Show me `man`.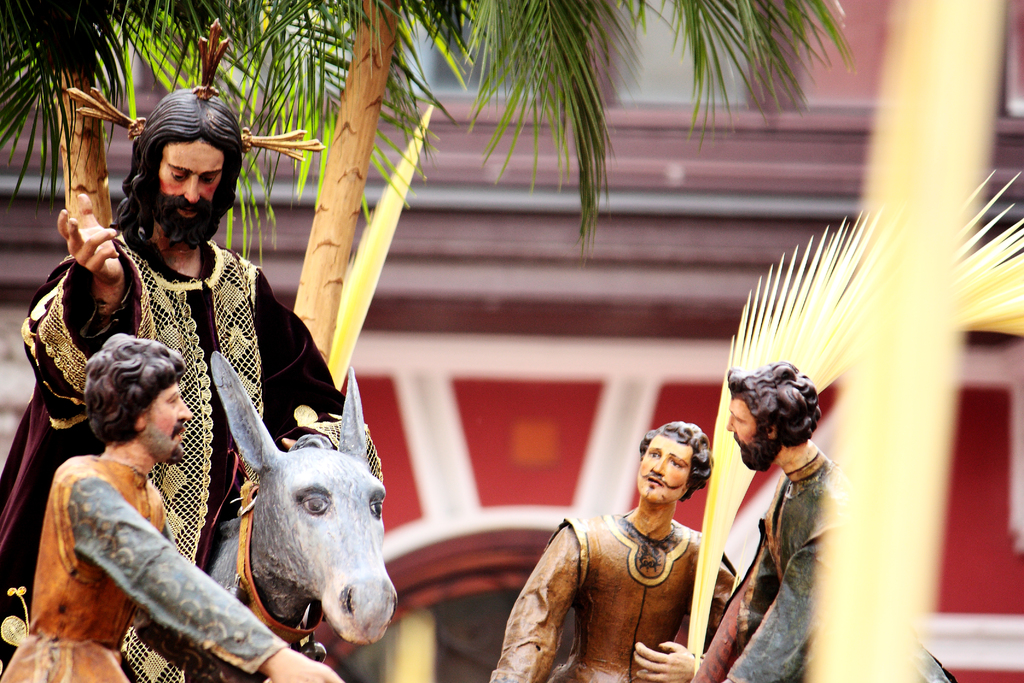
`man` is here: [488,422,733,682].
